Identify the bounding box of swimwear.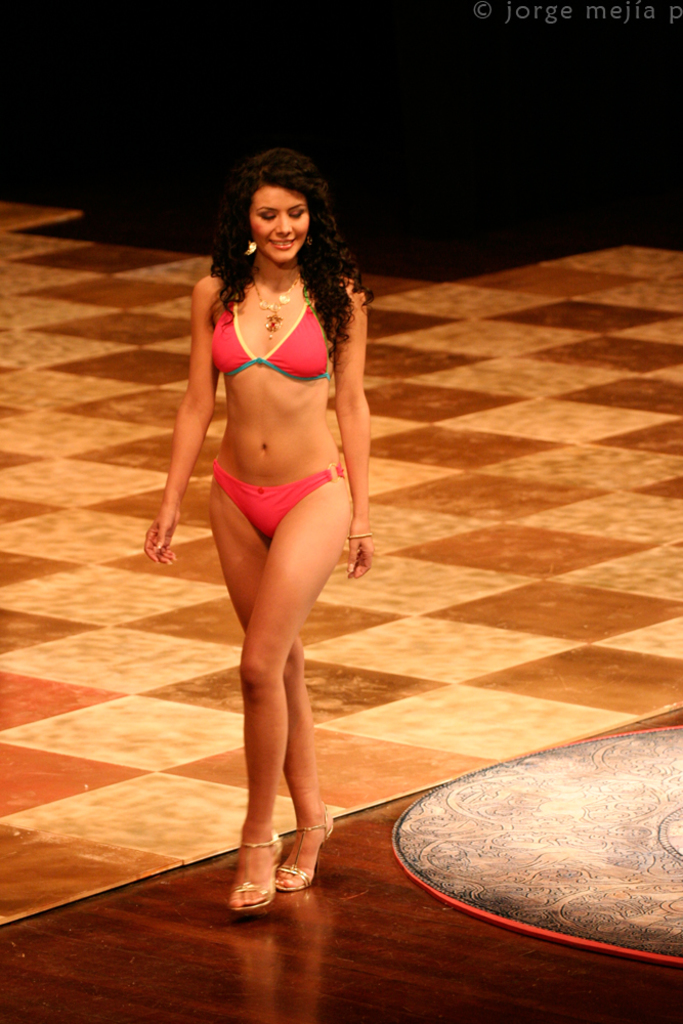
204/303/332/389.
